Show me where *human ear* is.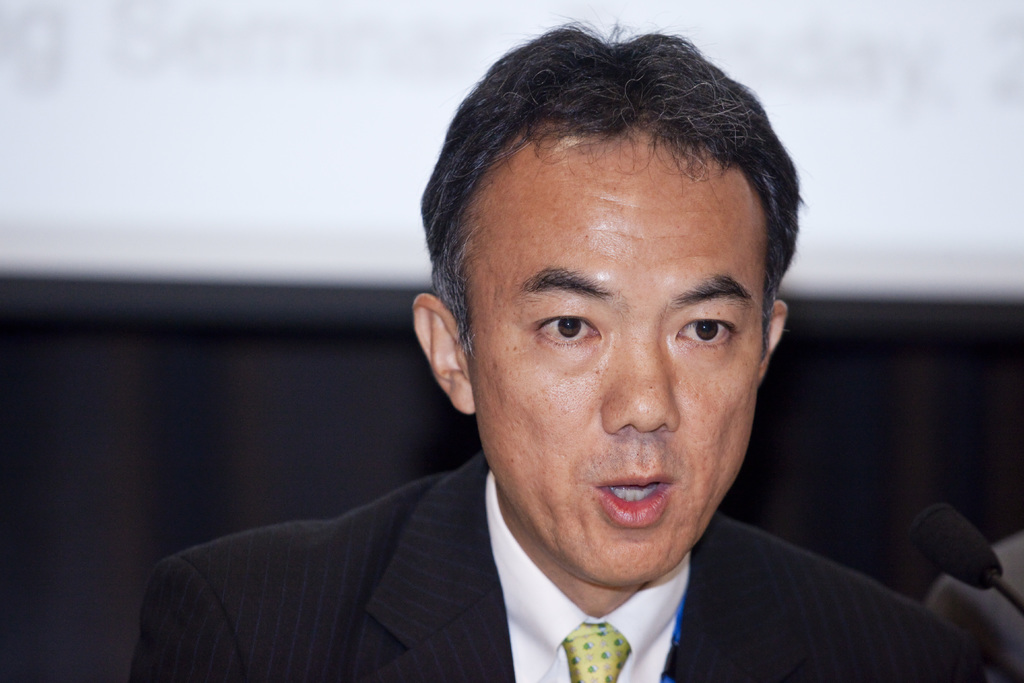
*human ear* is at l=758, t=302, r=787, b=388.
